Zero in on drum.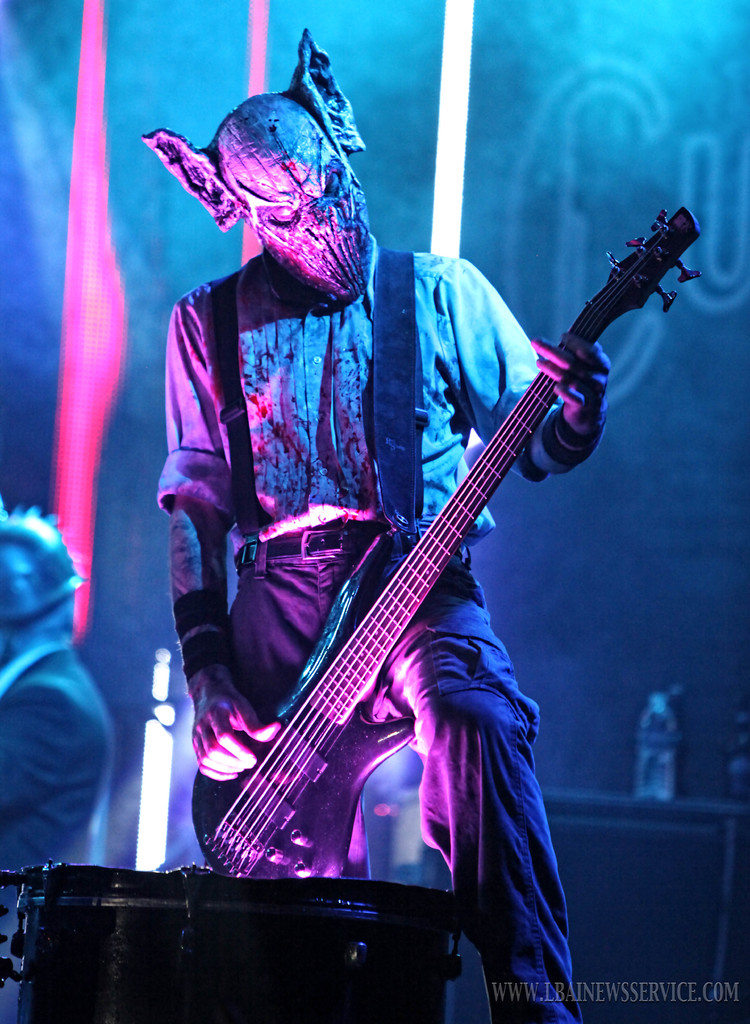
Zeroed in: <region>1, 832, 339, 991</region>.
